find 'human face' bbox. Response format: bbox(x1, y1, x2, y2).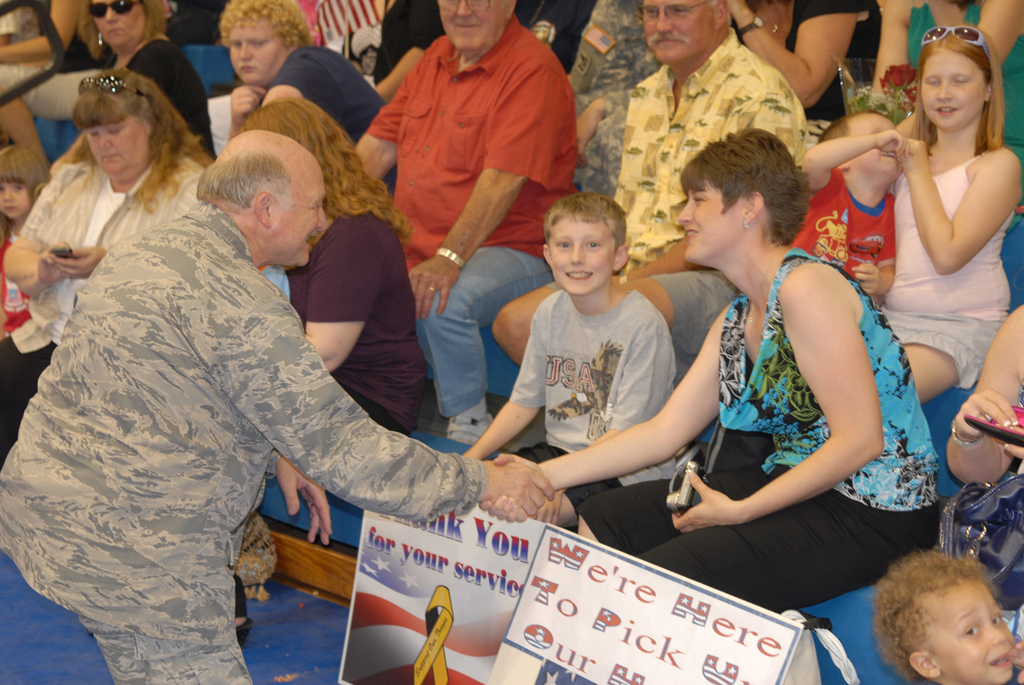
bbox(642, 0, 712, 62).
